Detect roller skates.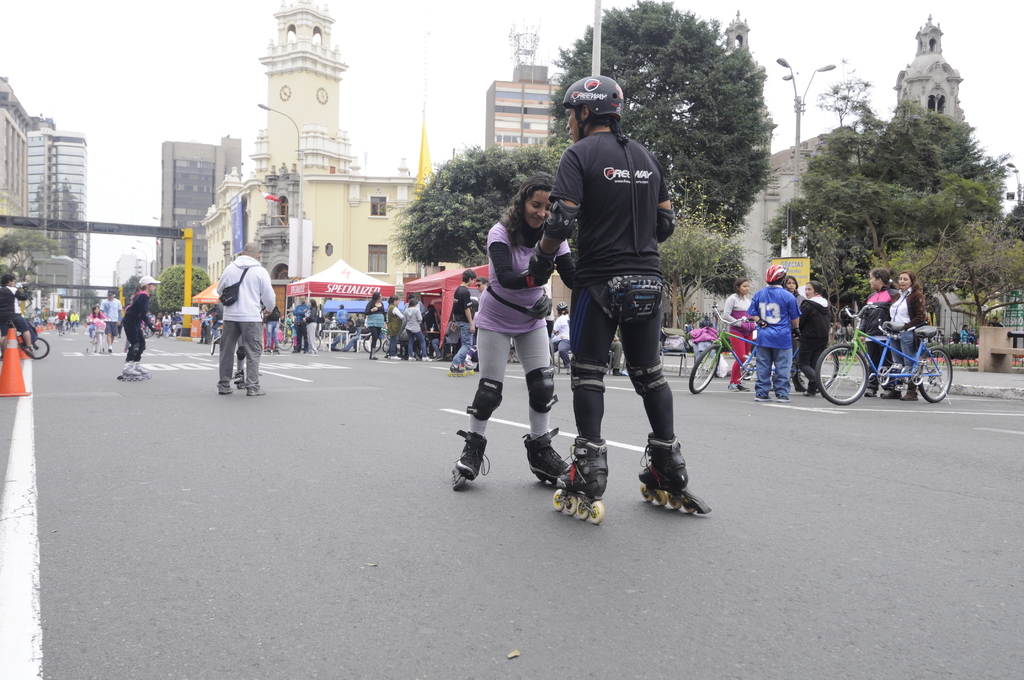
Detected at BBox(448, 429, 490, 492).
